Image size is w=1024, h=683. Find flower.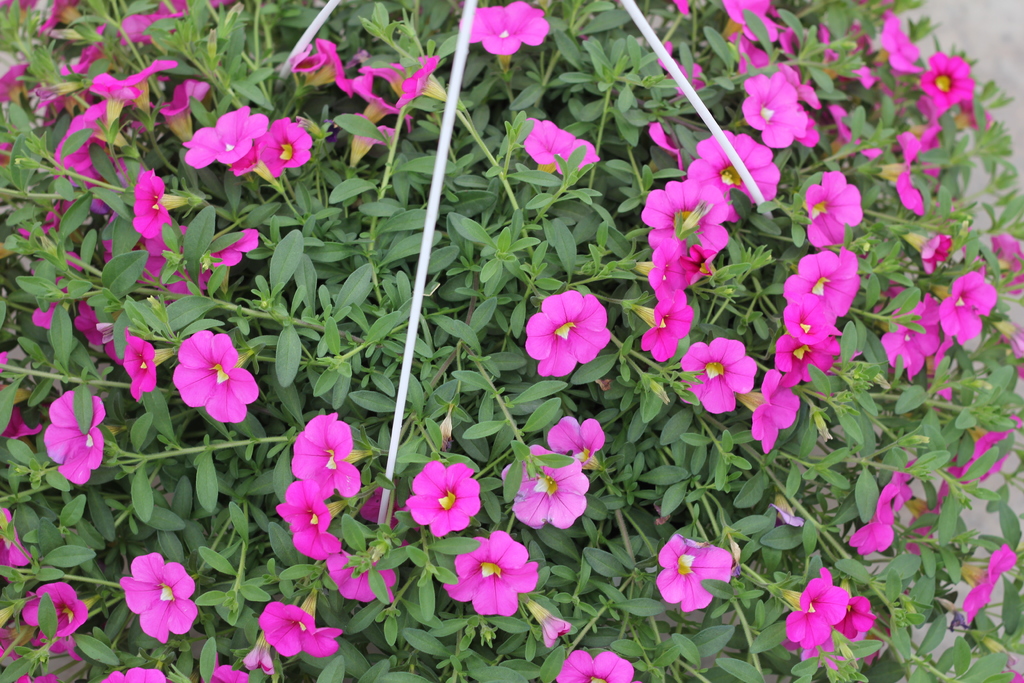
box(113, 0, 196, 47).
